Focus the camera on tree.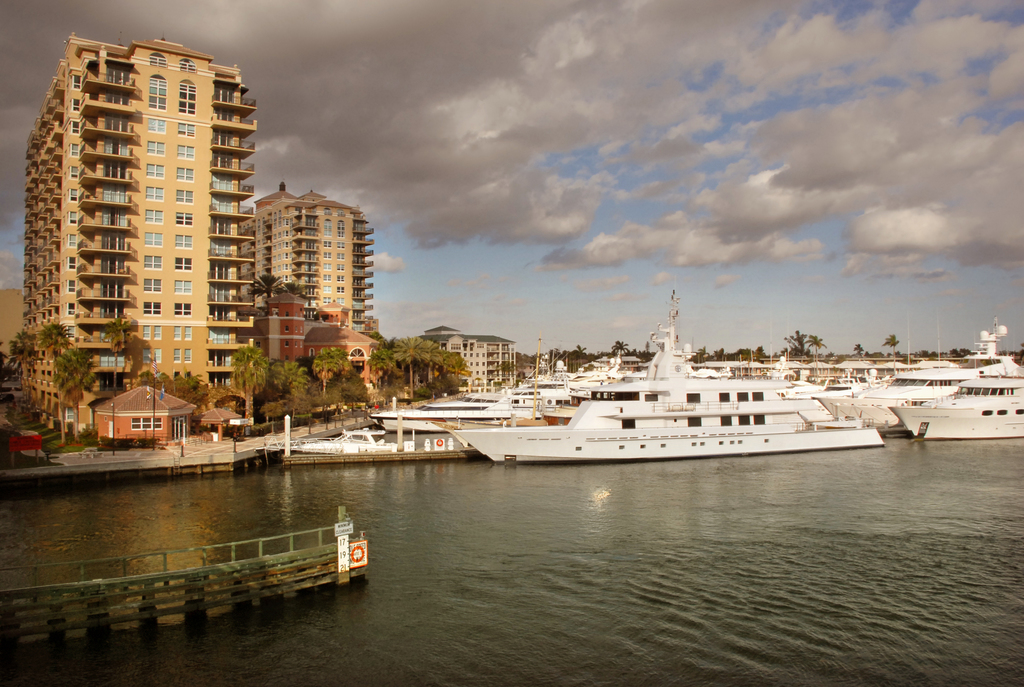
Focus region: (left=808, top=338, right=835, bottom=362).
